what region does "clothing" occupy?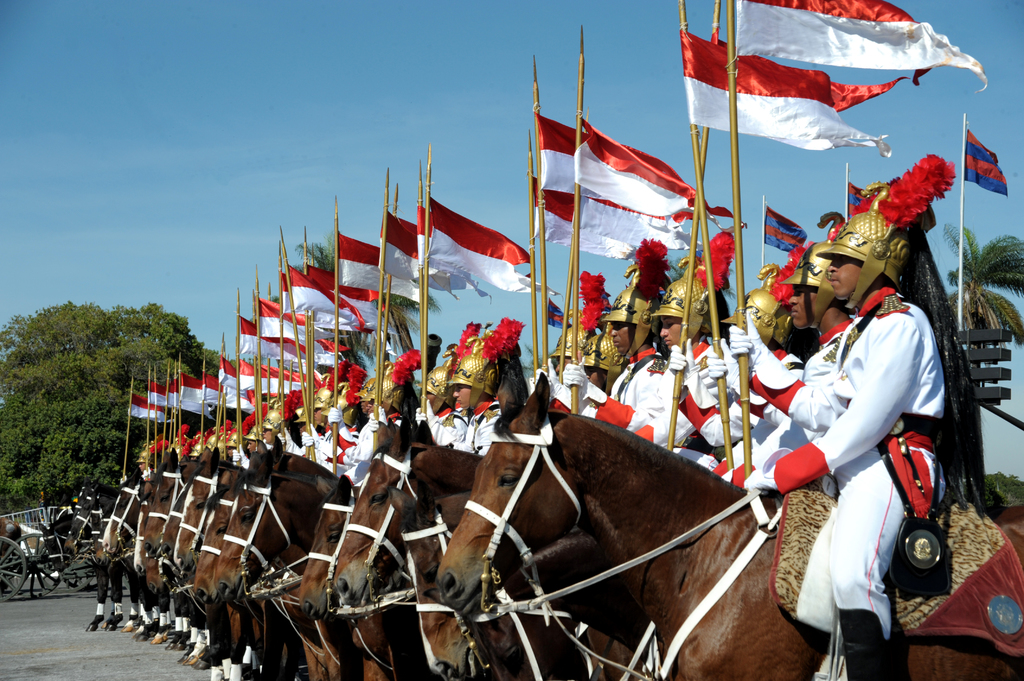
box(580, 351, 671, 433).
